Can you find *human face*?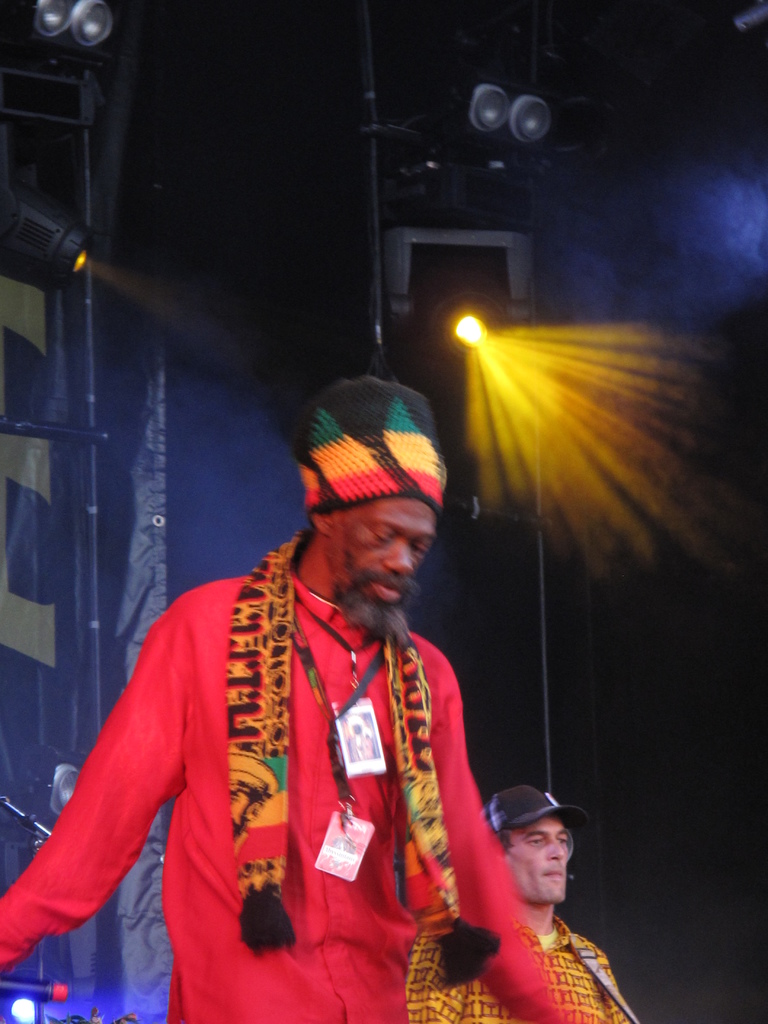
Yes, bounding box: 328 502 431 611.
